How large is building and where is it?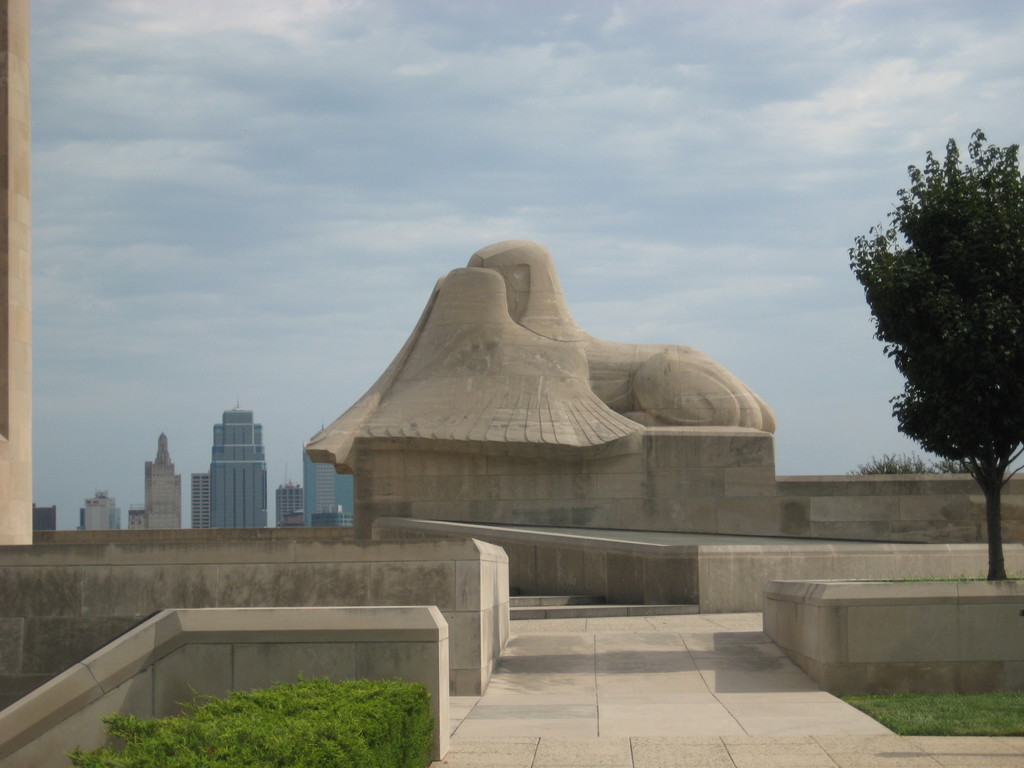
Bounding box: bbox(210, 409, 267, 529).
